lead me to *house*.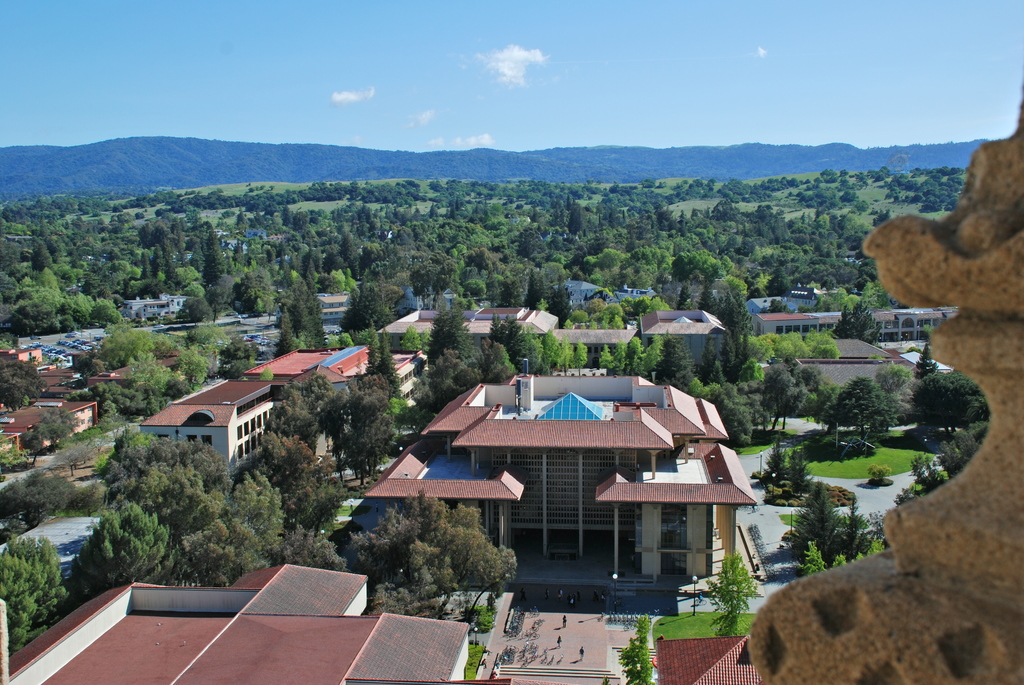
Lead to l=29, t=359, r=83, b=394.
